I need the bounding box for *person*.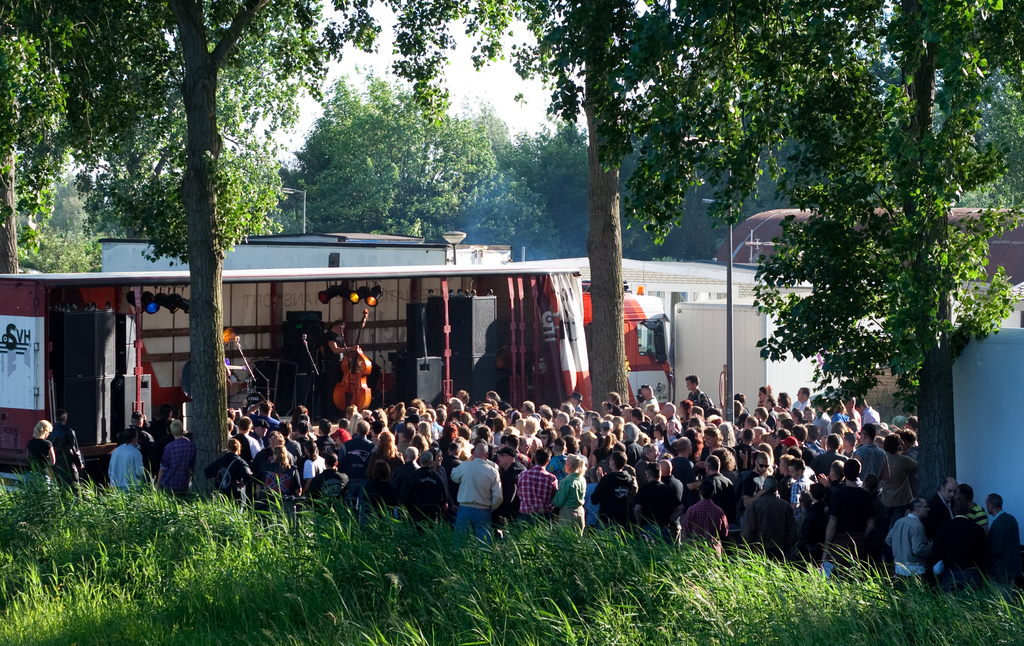
Here it is: pyautogui.locateOnScreen(20, 414, 51, 480).
